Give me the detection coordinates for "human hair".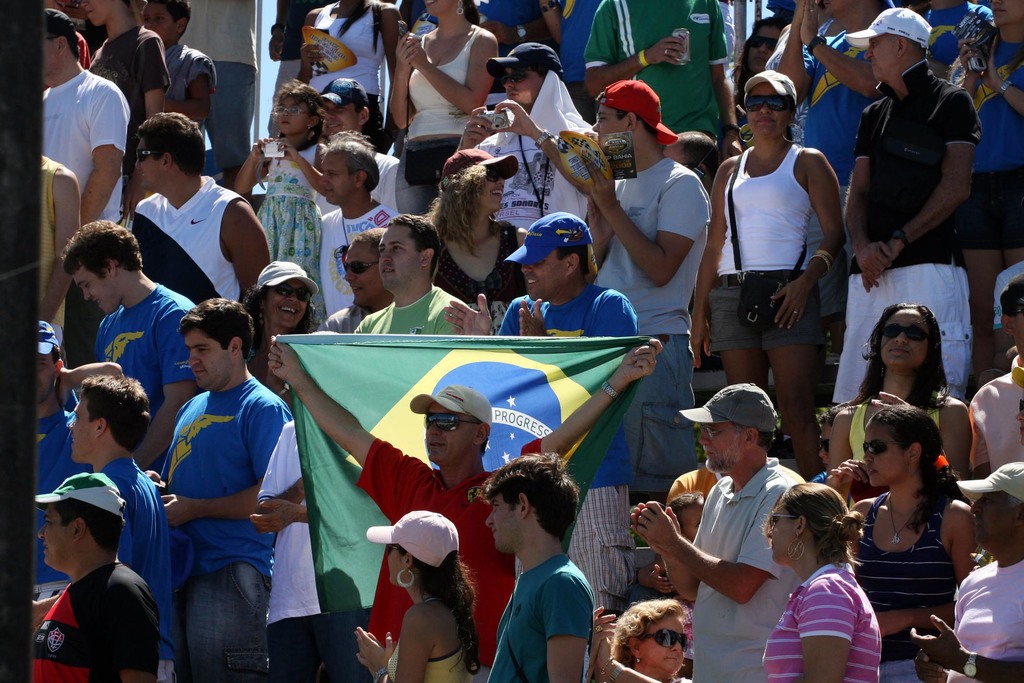
detection(76, 373, 151, 456).
